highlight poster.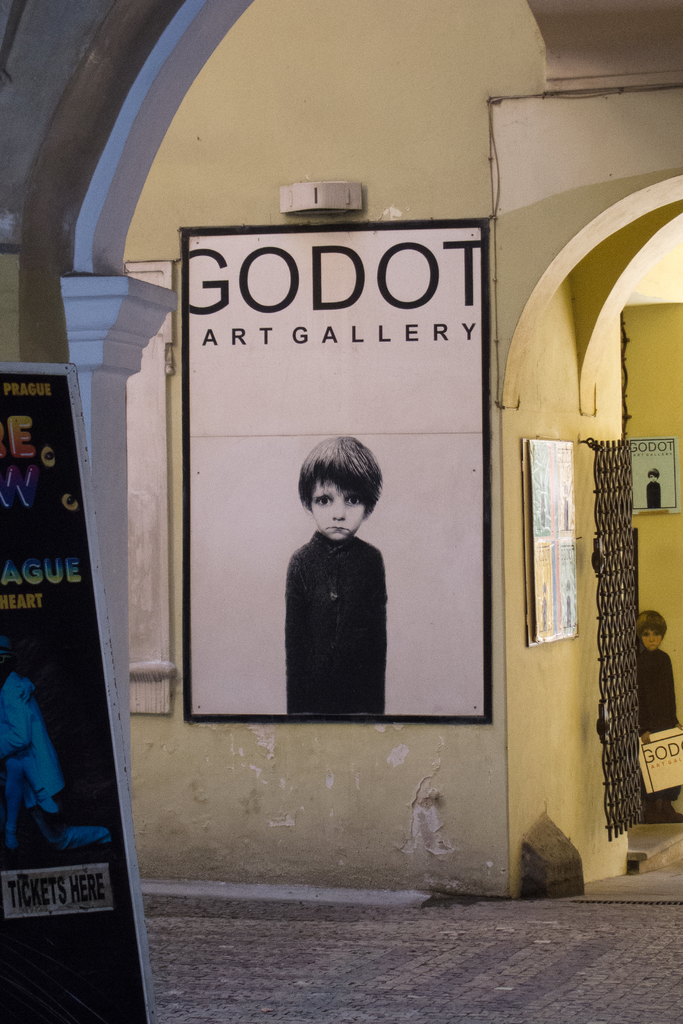
Highlighted region: [x1=0, y1=369, x2=151, y2=1023].
